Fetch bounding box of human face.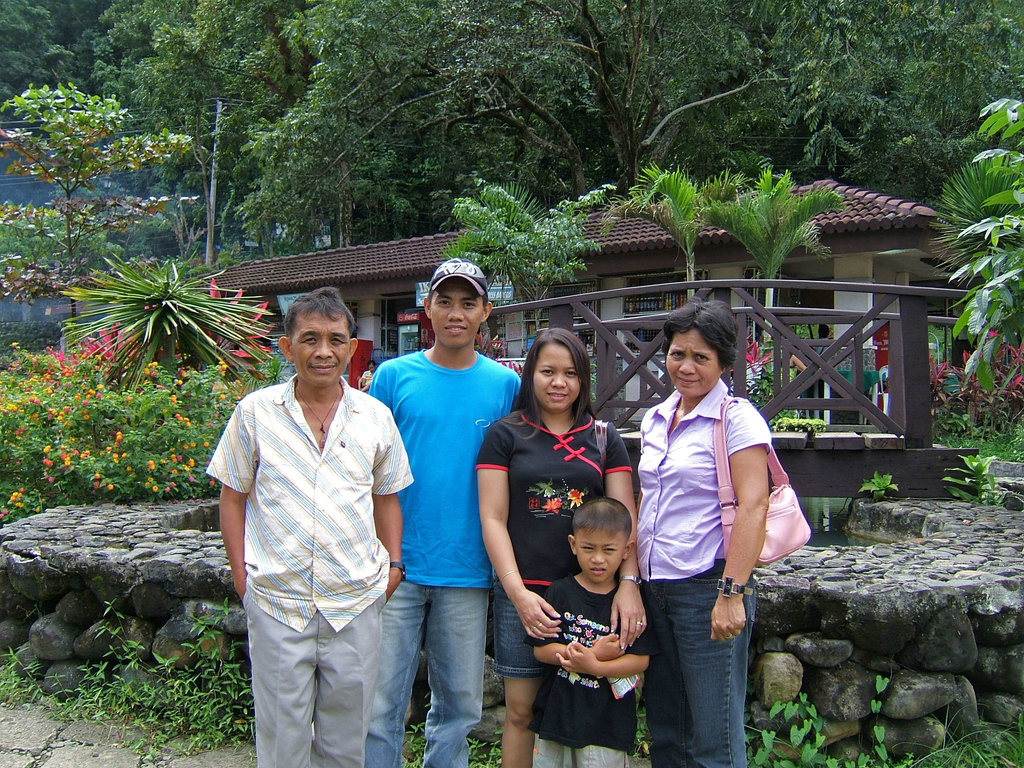
Bbox: 427, 284, 484, 346.
